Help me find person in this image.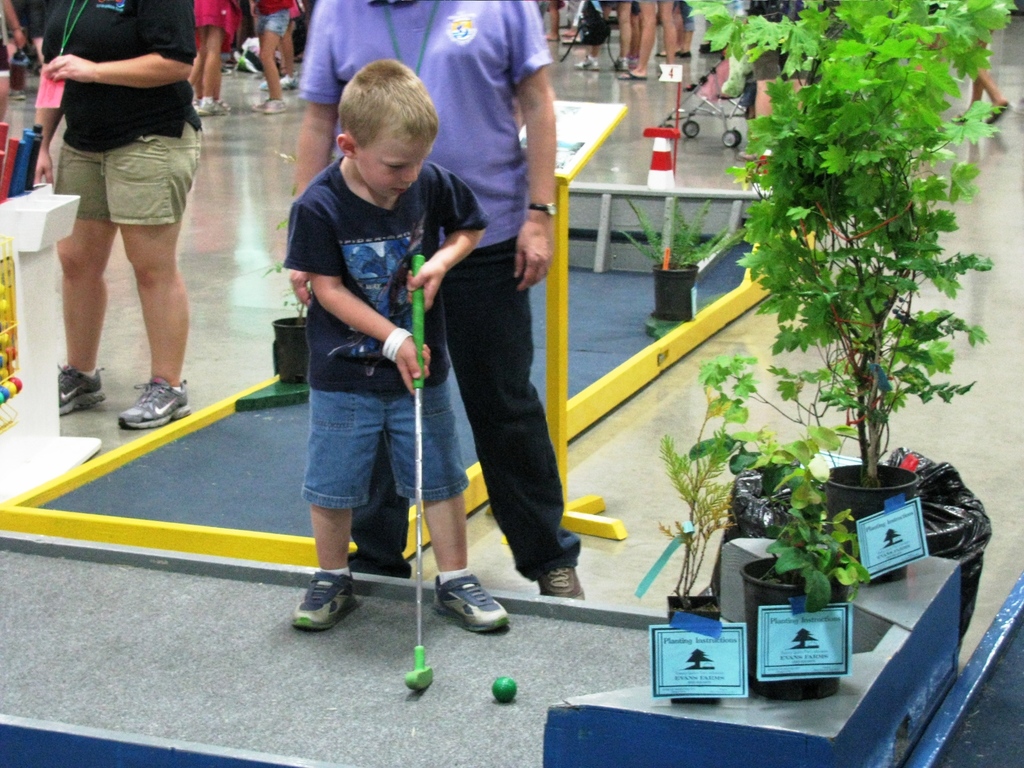
Found it: 175/0/242/111.
